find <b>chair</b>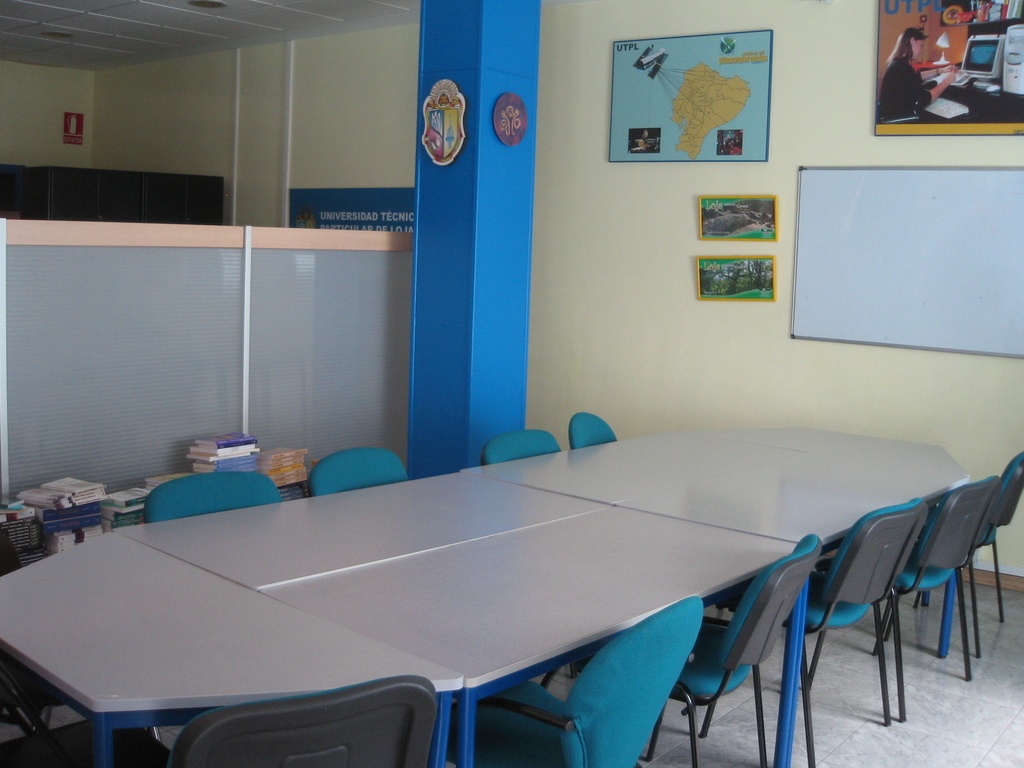
BBox(116, 671, 441, 767)
